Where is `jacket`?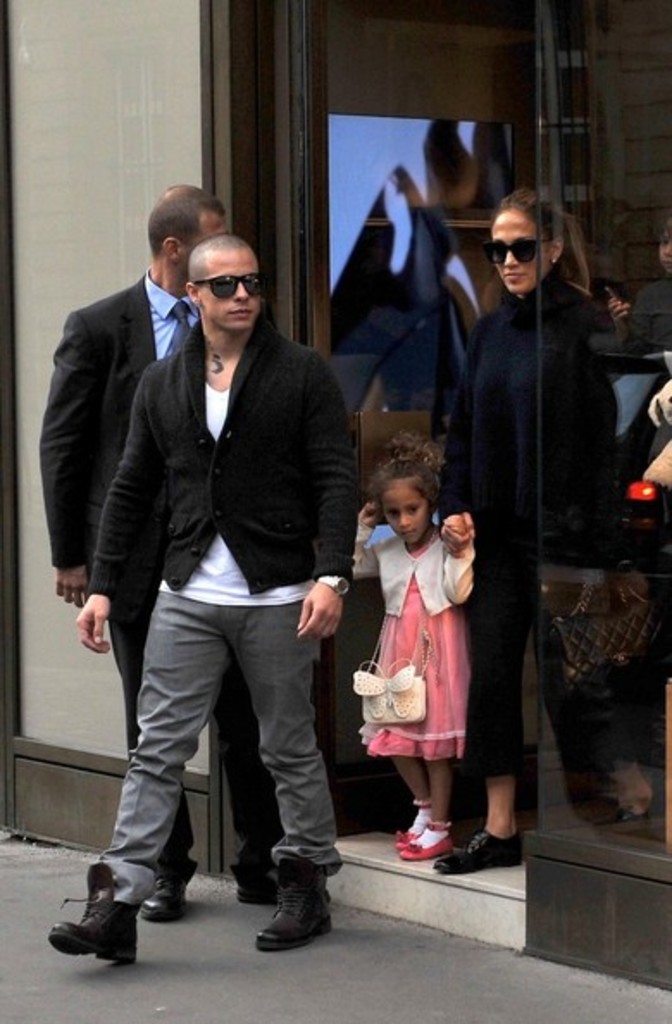
91 319 367 602.
